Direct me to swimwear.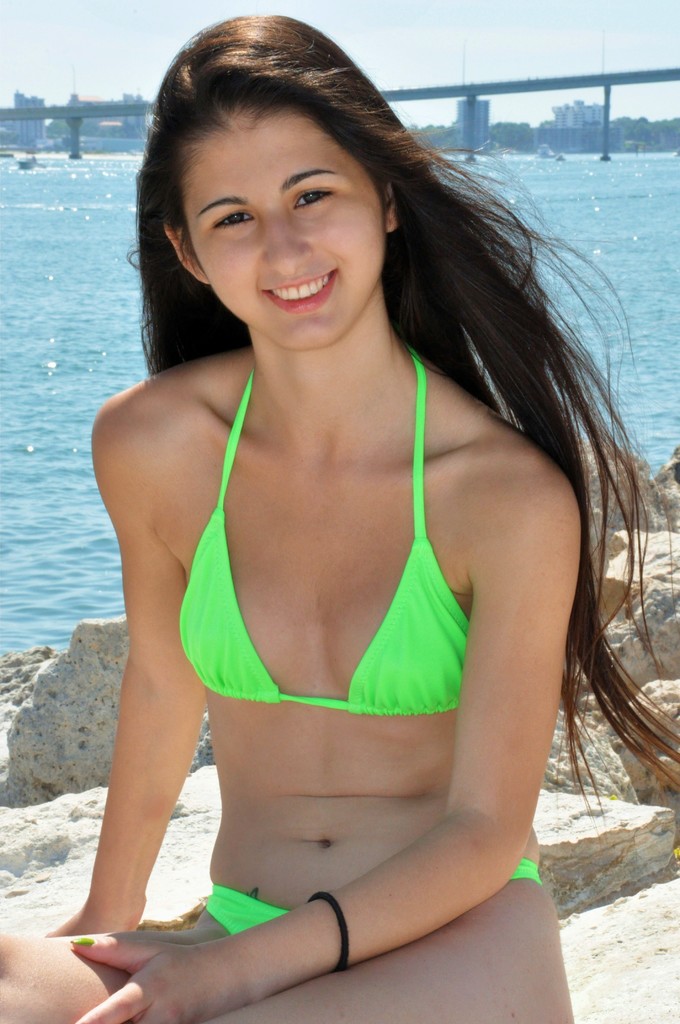
Direction: 175, 339, 470, 717.
